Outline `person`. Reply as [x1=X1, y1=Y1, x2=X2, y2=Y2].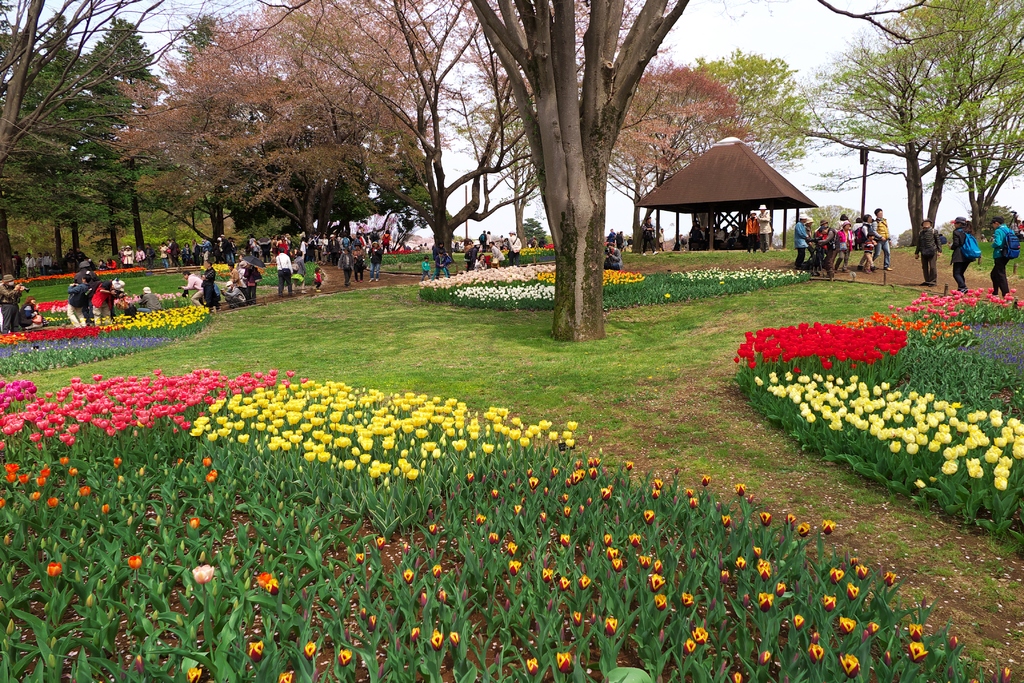
[x1=438, y1=251, x2=447, y2=271].
